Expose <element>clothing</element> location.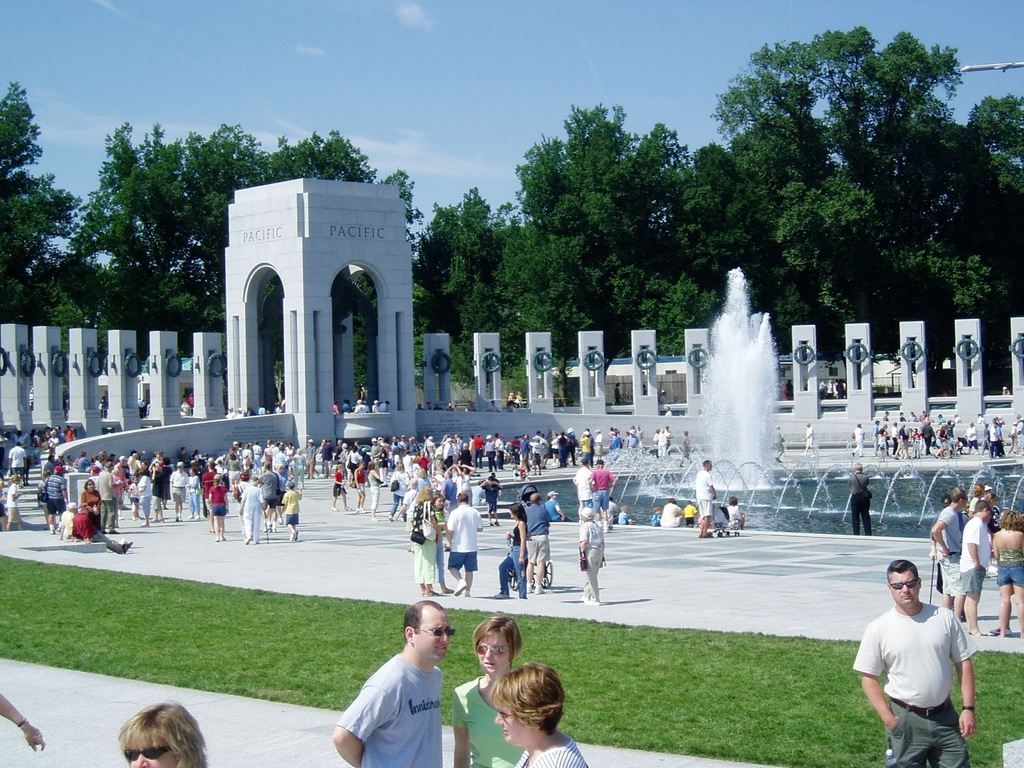
Exposed at BBox(129, 483, 136, 500).
